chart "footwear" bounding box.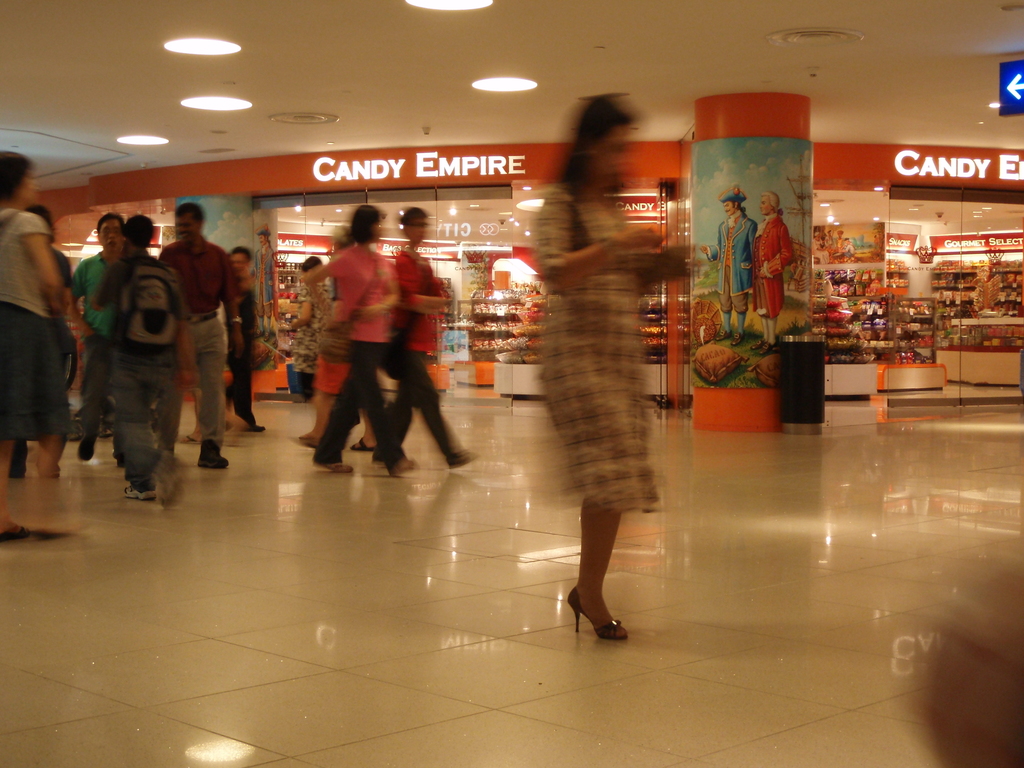
Charted: box=[316, 457, 356, 478].
